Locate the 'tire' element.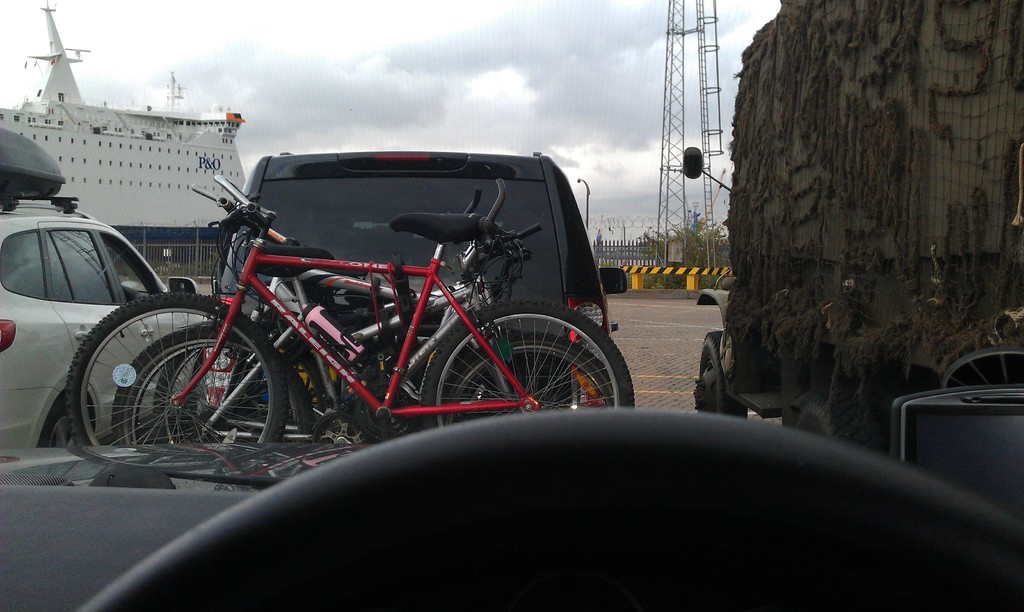
Element bbox: [left=36, top=403, right=87, bottom=449].
